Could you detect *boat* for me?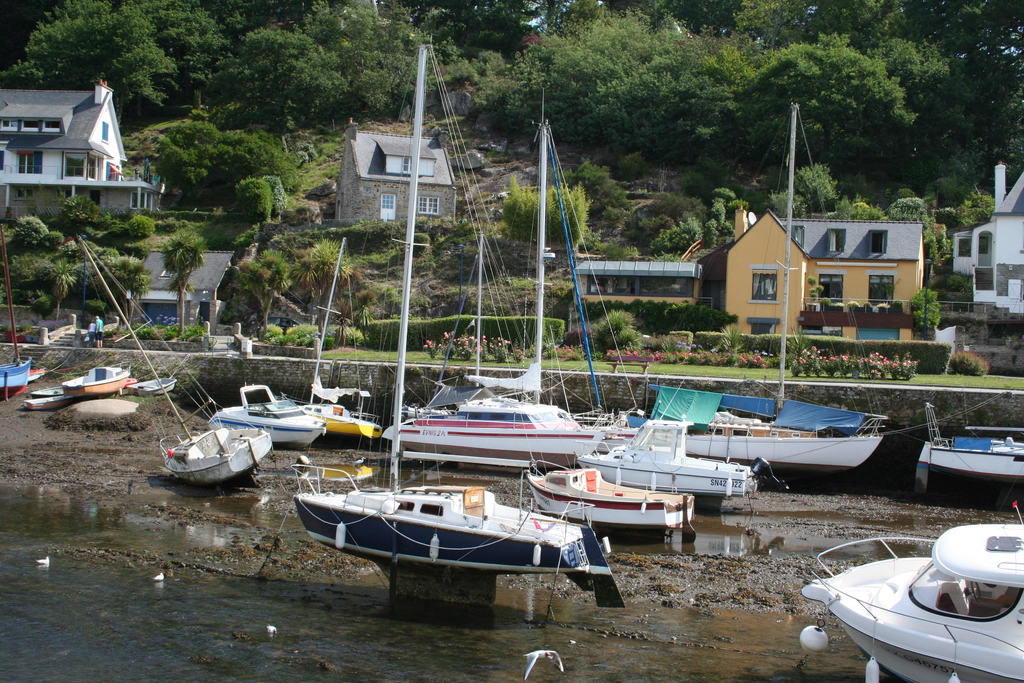
Detection result: [left=31, top=381, right=65, bottom=399].
